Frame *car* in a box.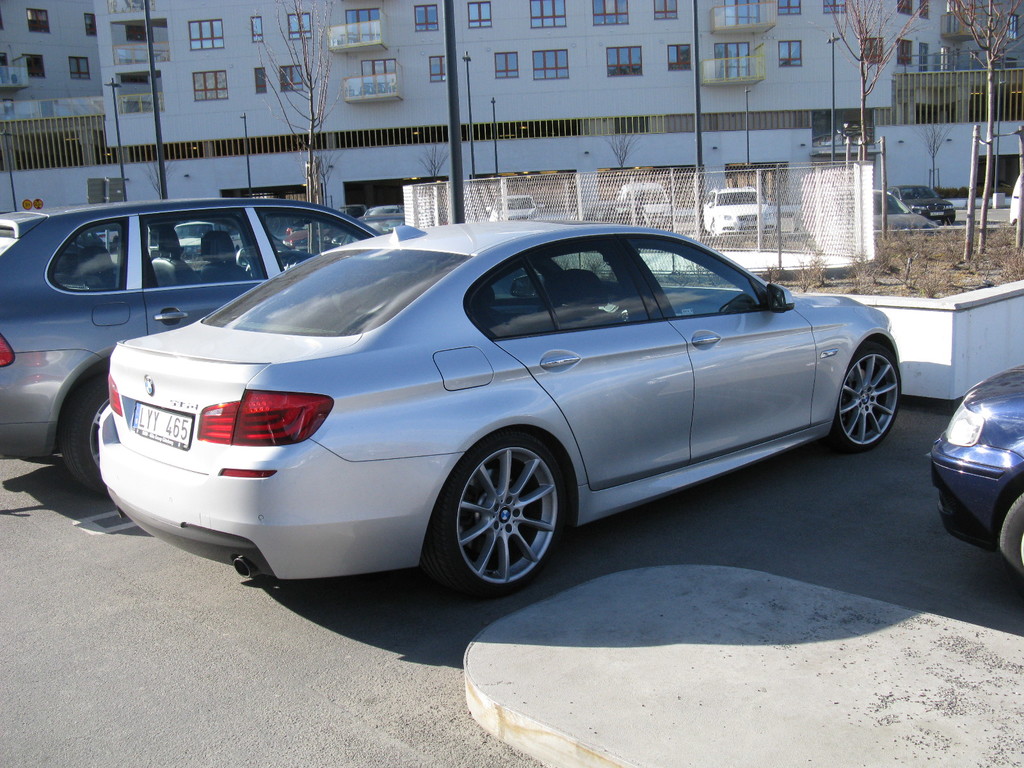
left=486, top=194, right=545, bottom=221.
